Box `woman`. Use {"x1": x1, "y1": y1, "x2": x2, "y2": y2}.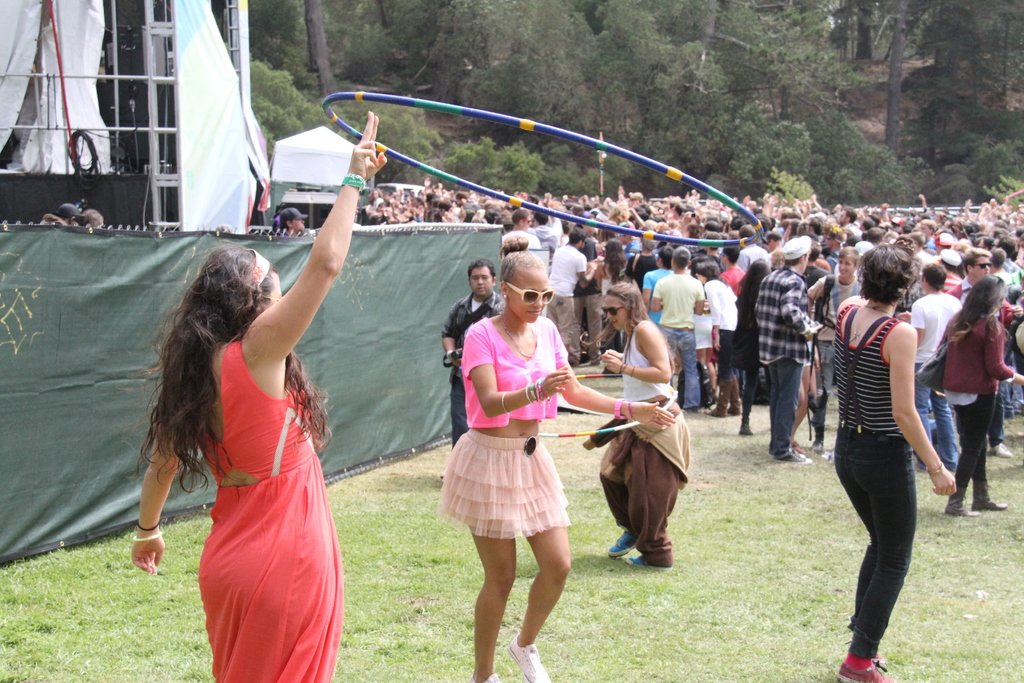
{"x1": 922, "y1": 265, "x2": 1011, "y2": 523}.
